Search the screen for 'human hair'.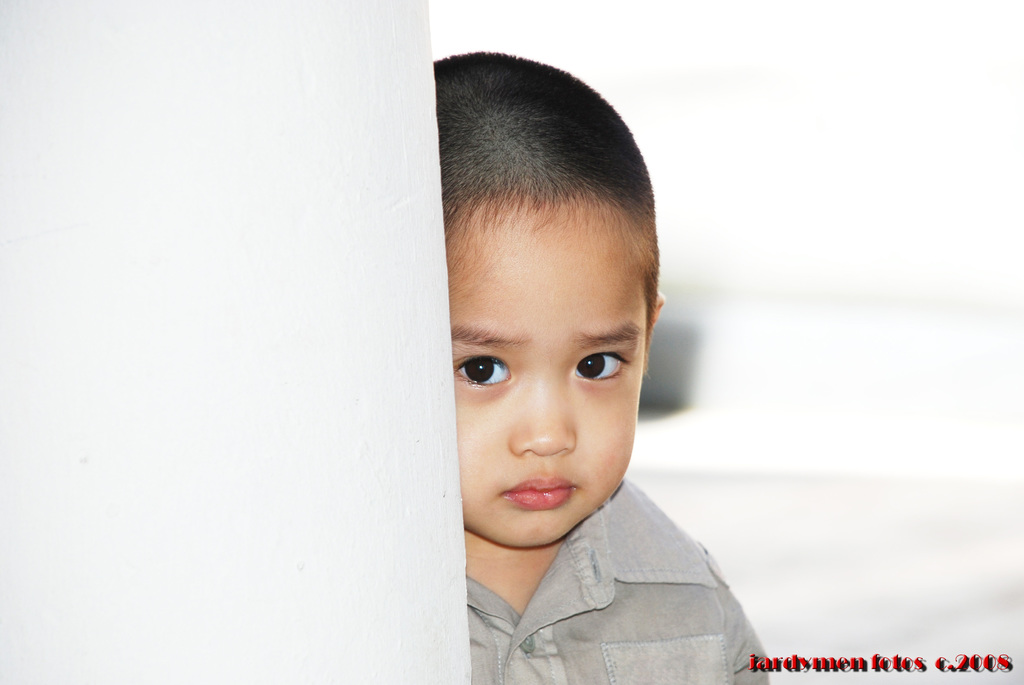
Found at detection(433, 49, 668, 272).
